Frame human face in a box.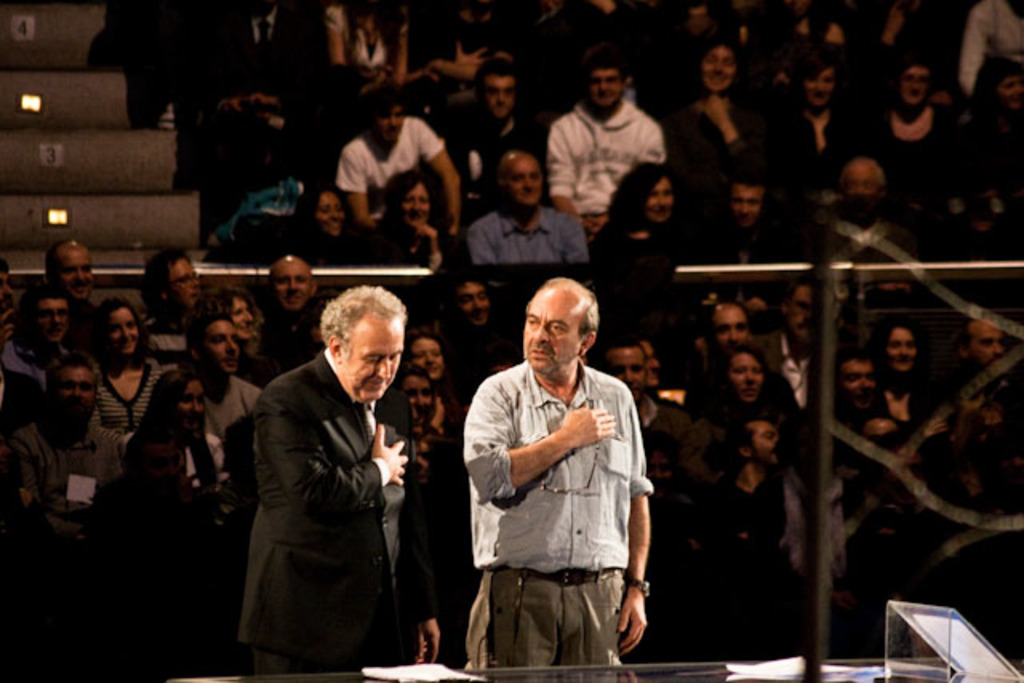
<region>526, 285, 581, 382</region>.
